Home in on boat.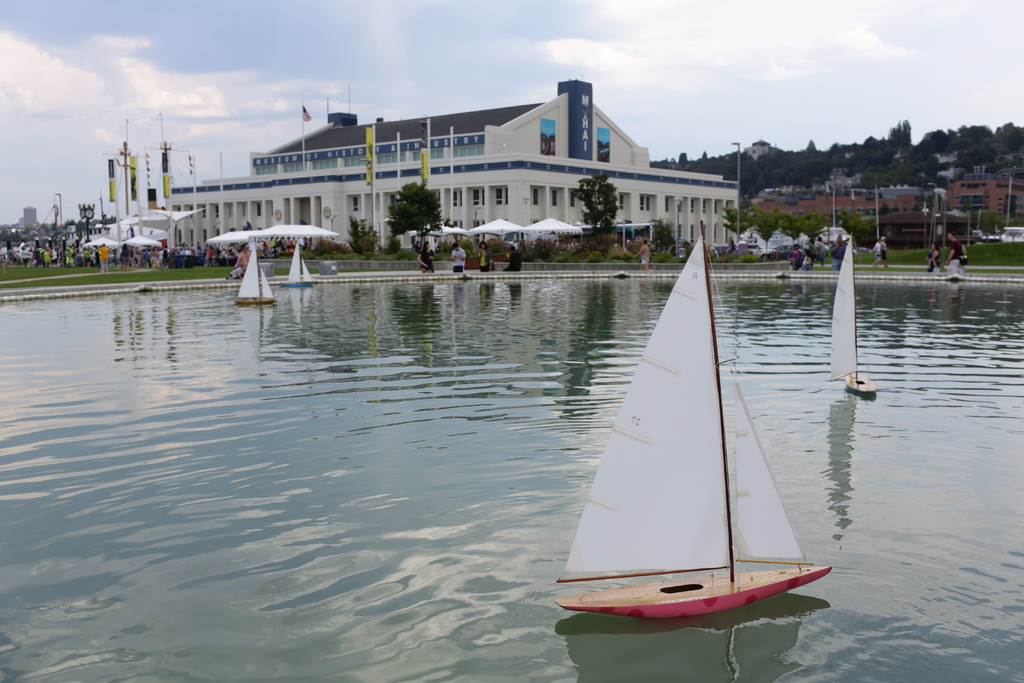
Homed in at locate(845, 229, 879, 397).
